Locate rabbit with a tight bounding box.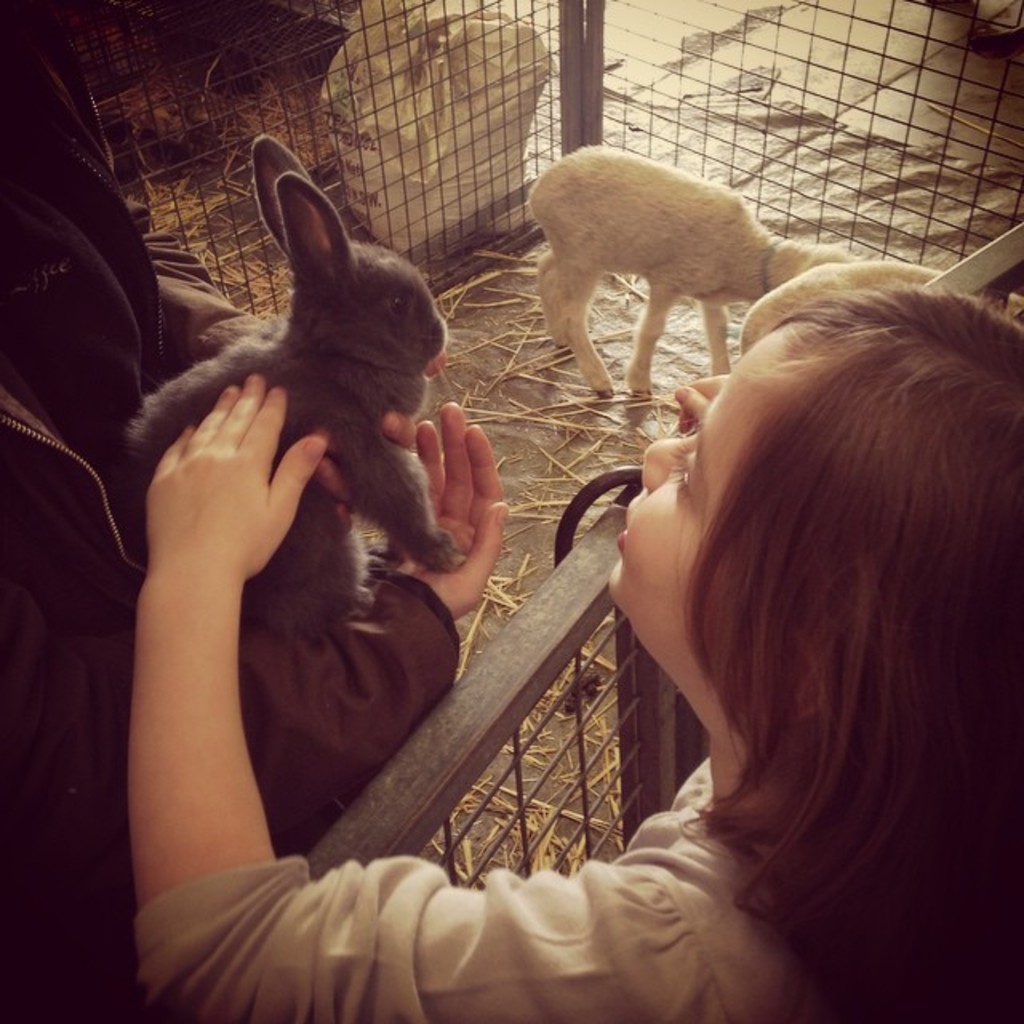
[117, 128, 474, 637].
